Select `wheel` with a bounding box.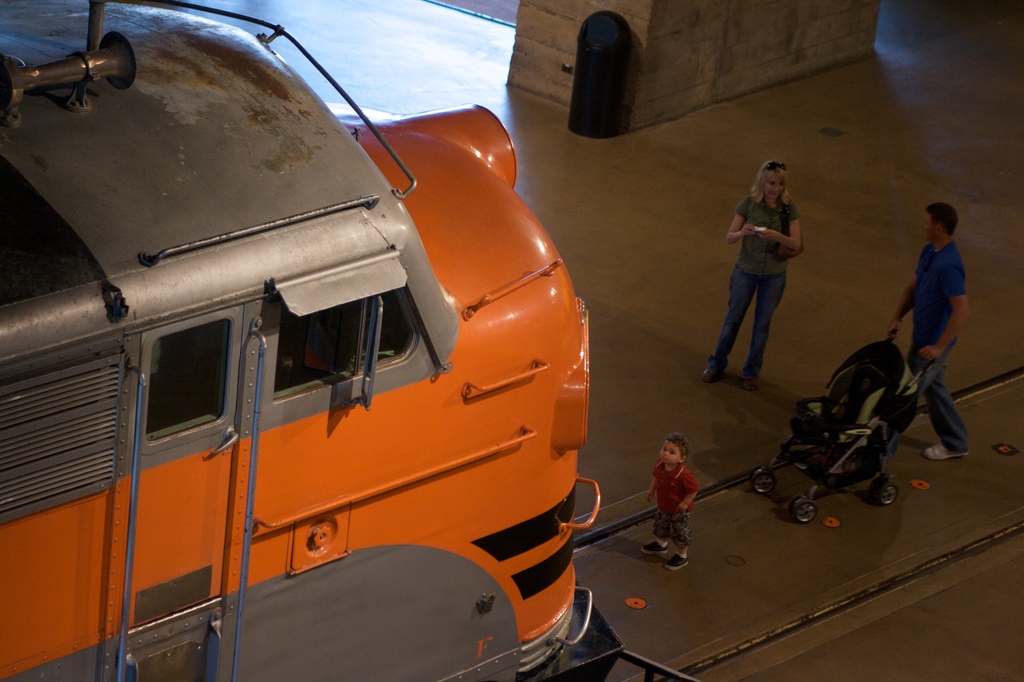
792 494 820 526.
